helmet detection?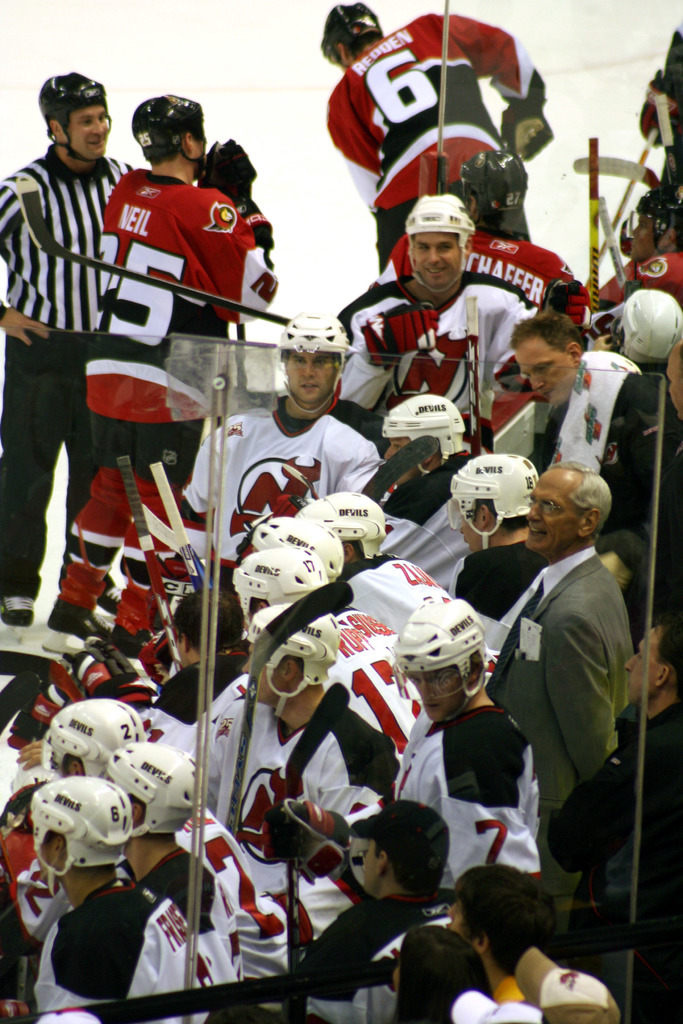
(313,0,384,82)
